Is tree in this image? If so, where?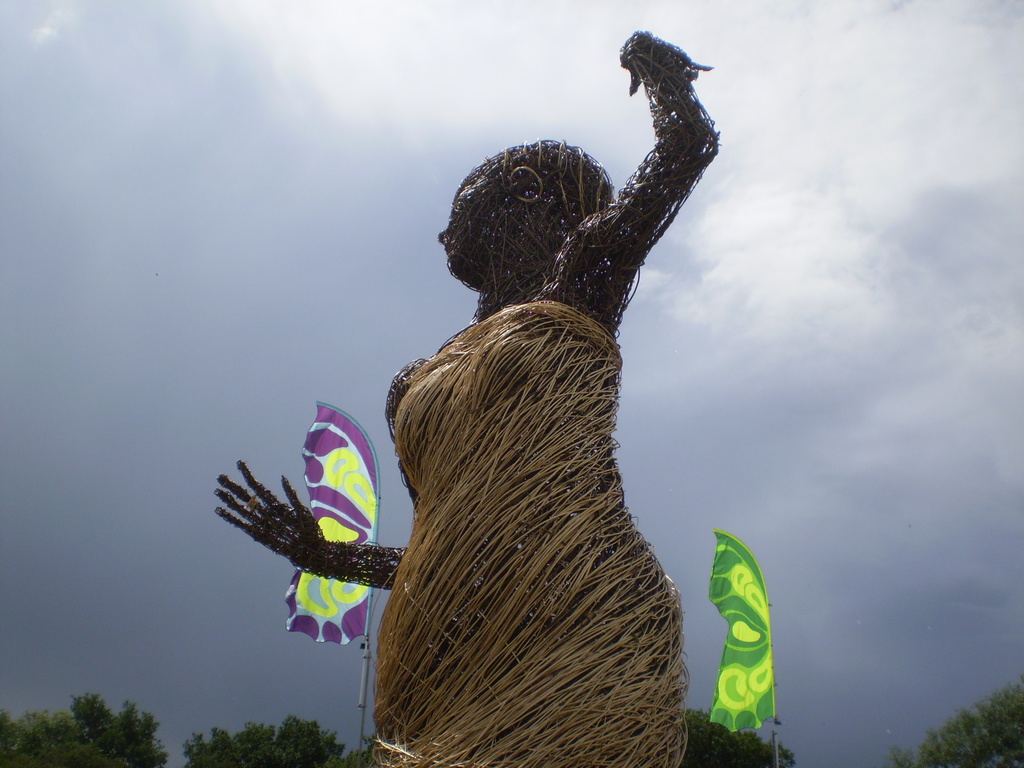
Yes, at 889 675 1023 767.
